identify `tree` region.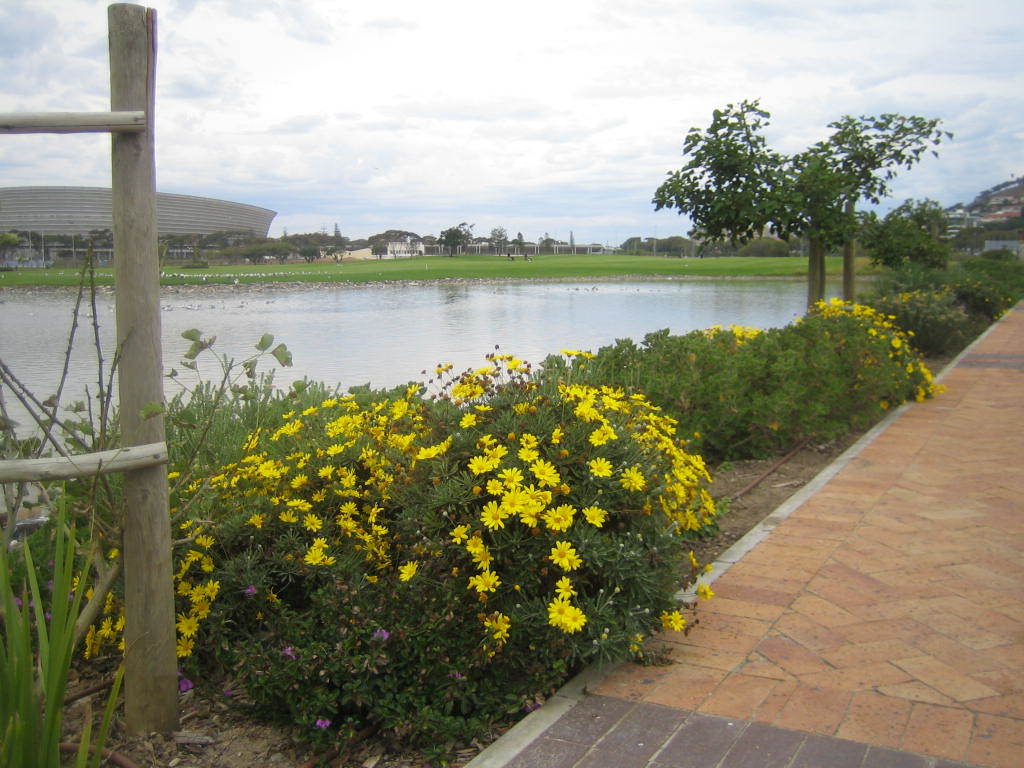
Region: {"x1": 426, "y1": 217, "x2": 480, "y2": 255}.
